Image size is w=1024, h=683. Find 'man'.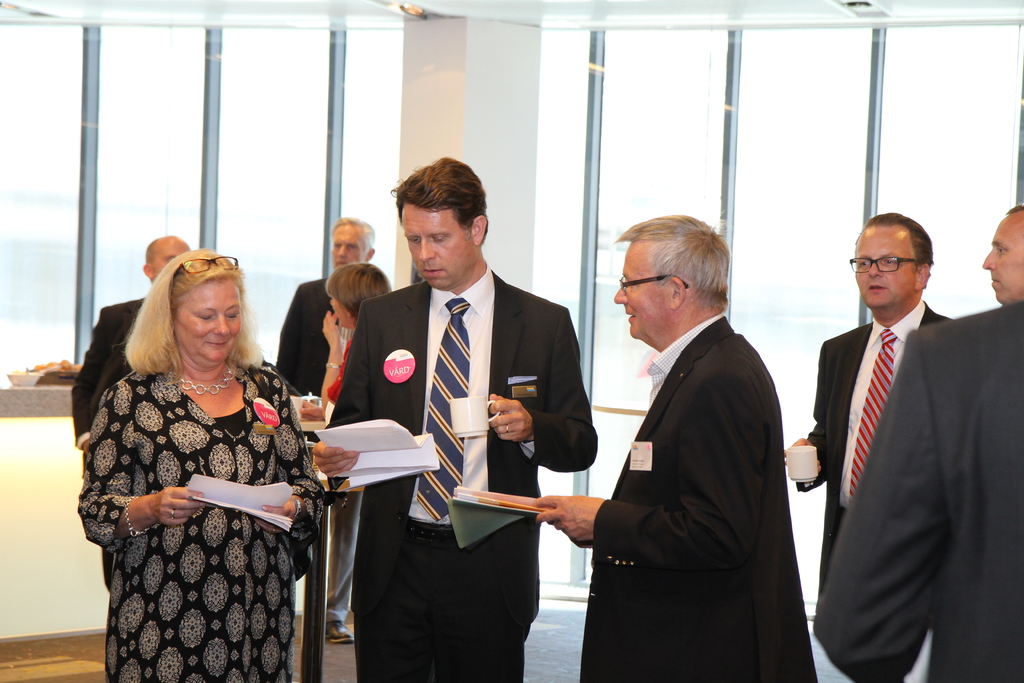
region(65, 238, 190, 466).
